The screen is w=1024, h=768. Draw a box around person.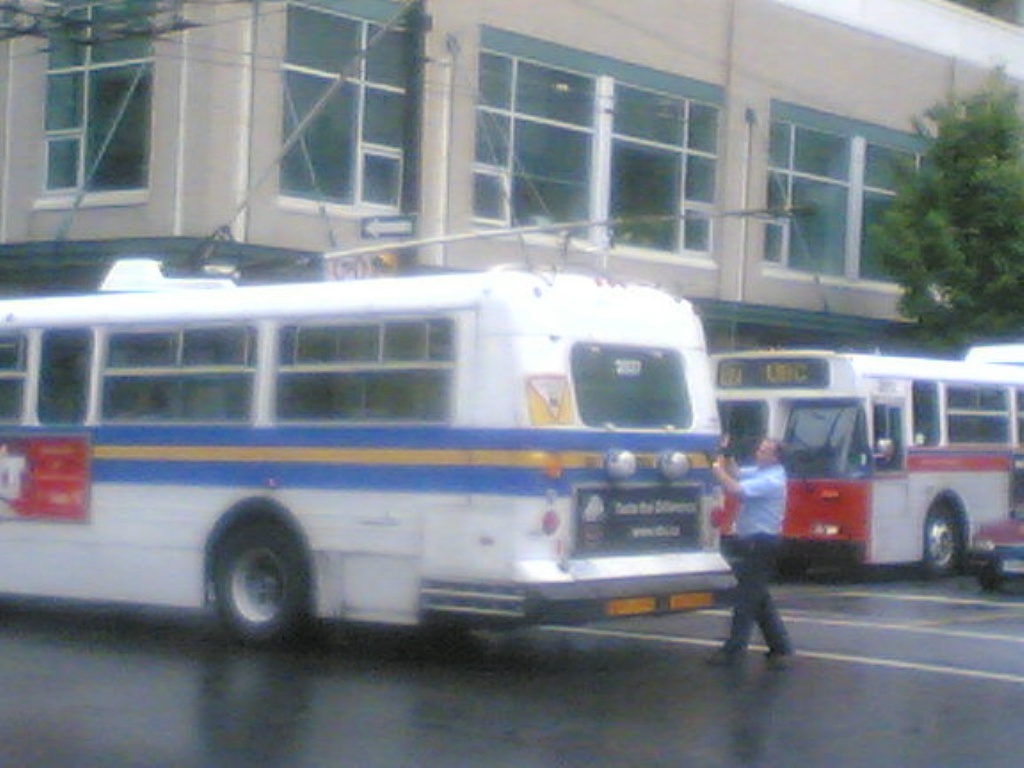
(x1=720, y1=459, x2=814, y2=678).
